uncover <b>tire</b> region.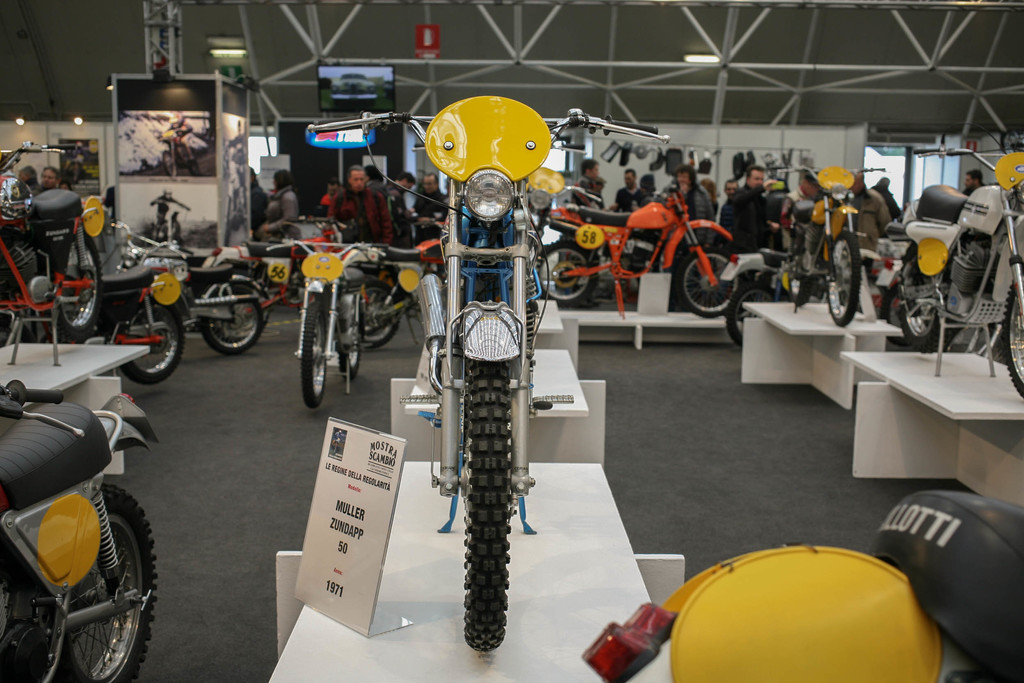
Uncovered: region(158, 220, 180, 242).
